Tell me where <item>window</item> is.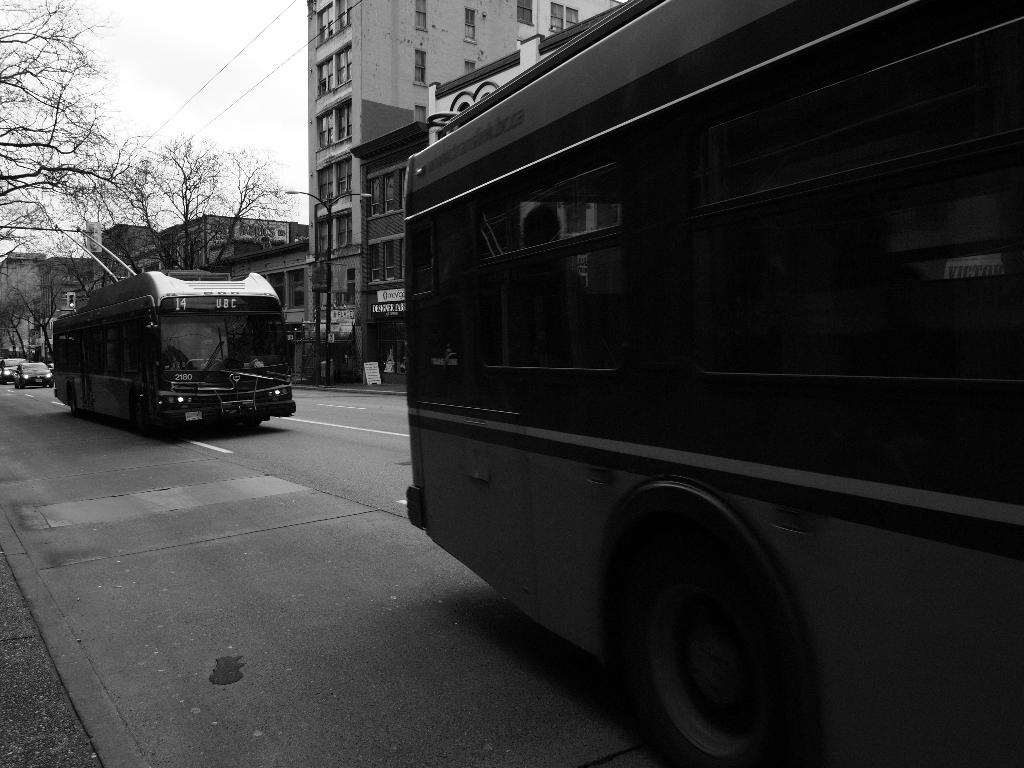
<item>window</item> is at [362, 229, 405, 281].
